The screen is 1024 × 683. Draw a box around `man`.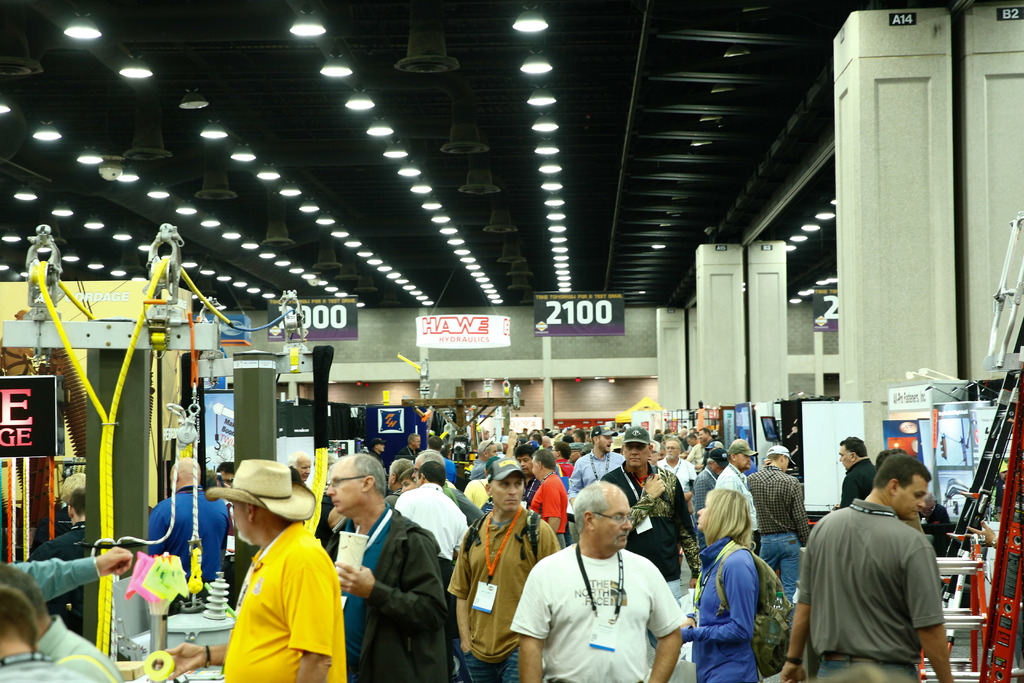
bbox(570, 423, 628, 500).
